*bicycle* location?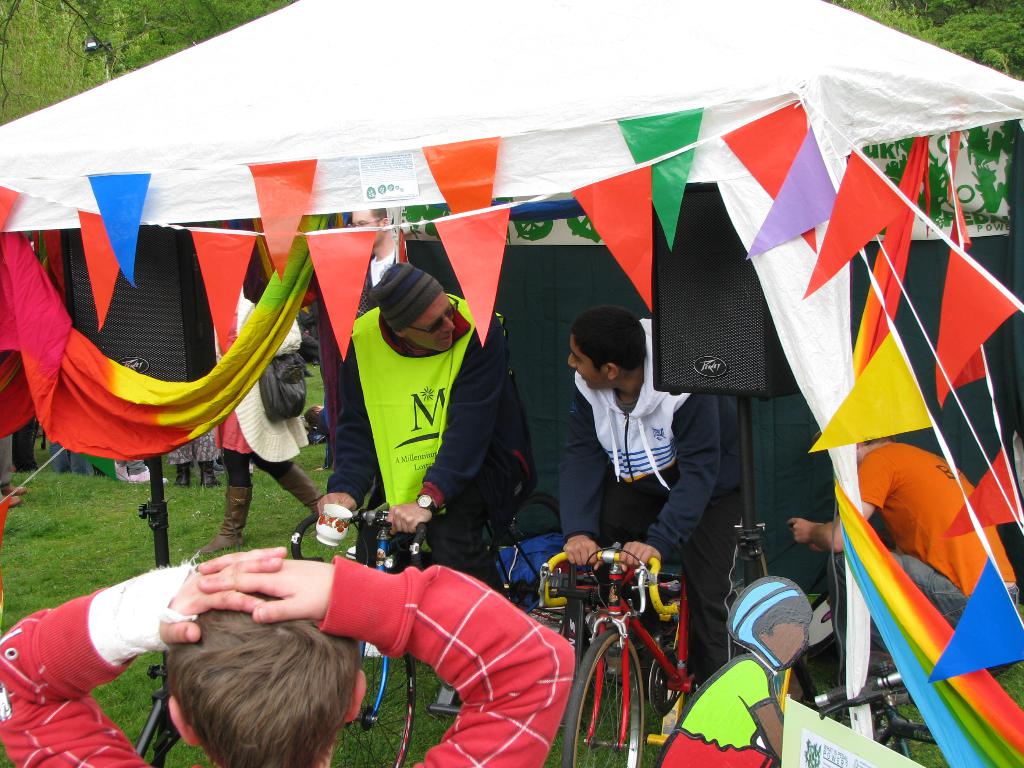
locate(558, 550, 707, 753)
